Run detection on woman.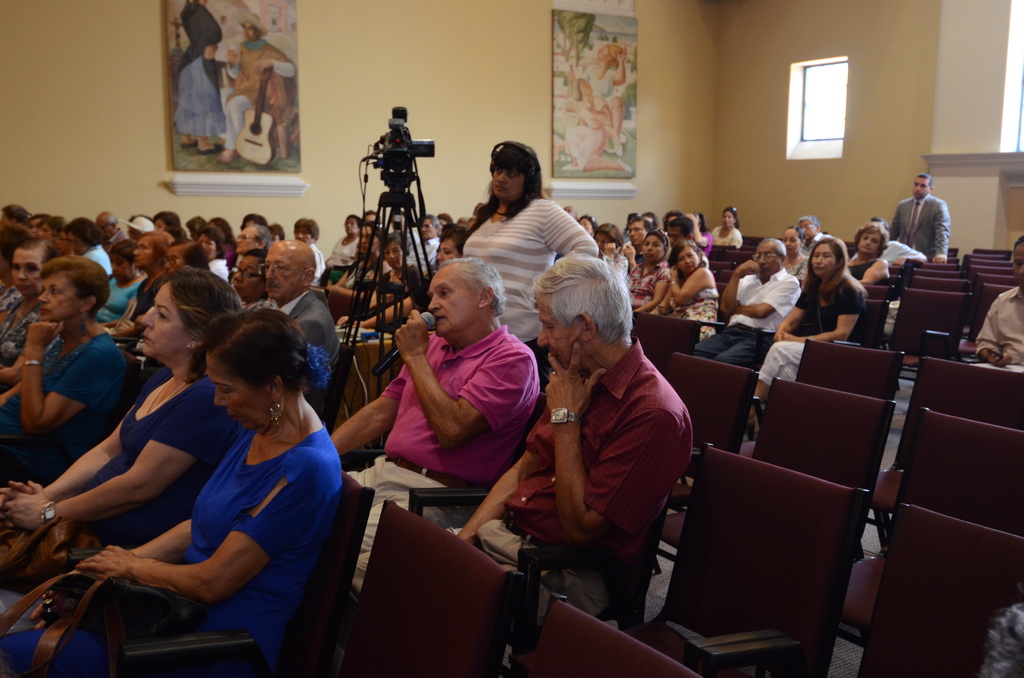
Result: <region>710, 205, 742, 252</region>.
